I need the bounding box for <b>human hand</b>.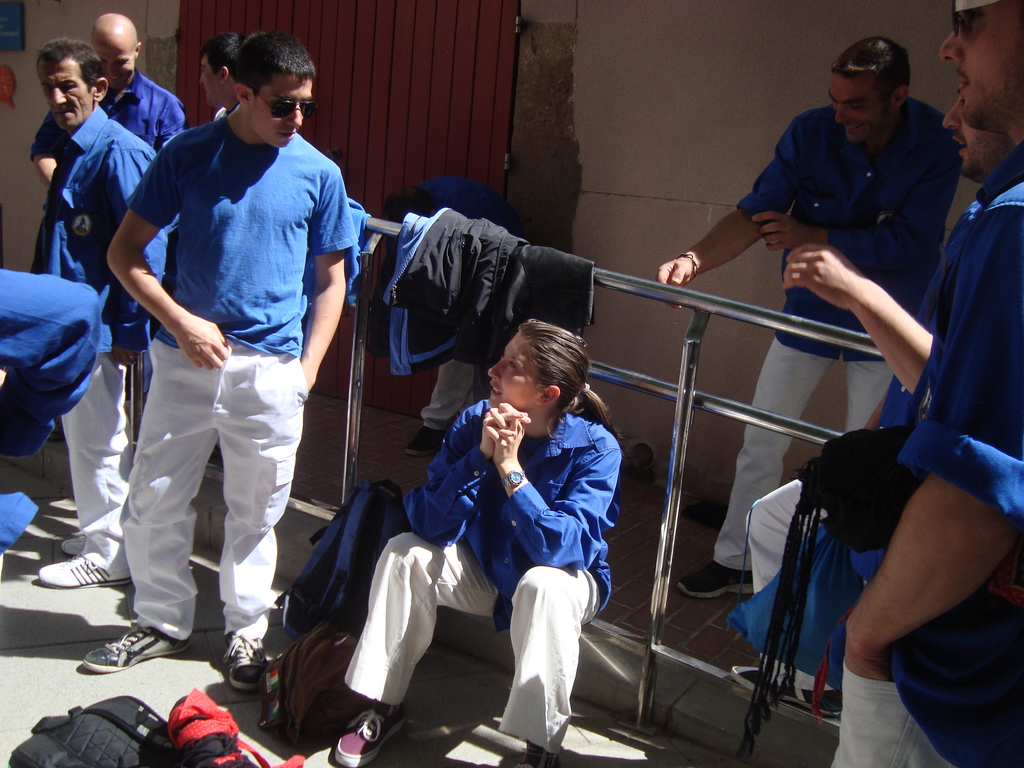
Here it is: (x1=174, y1=312, x2=231, y2=373).
